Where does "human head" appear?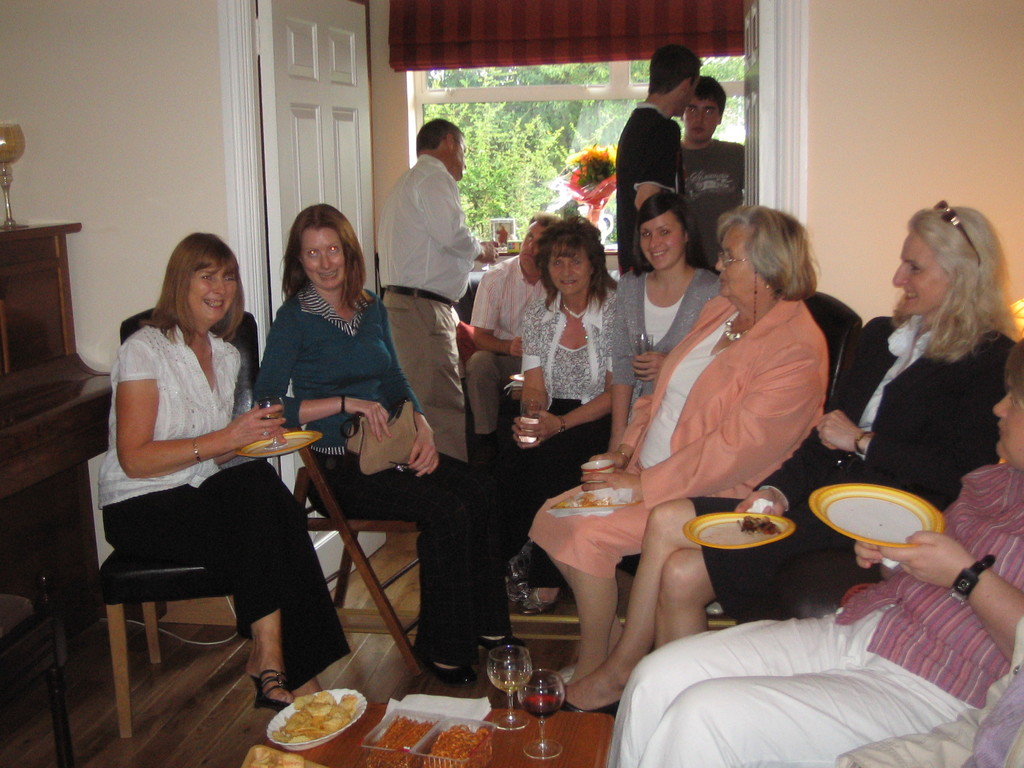
Appears at (900,202,1000,335).
